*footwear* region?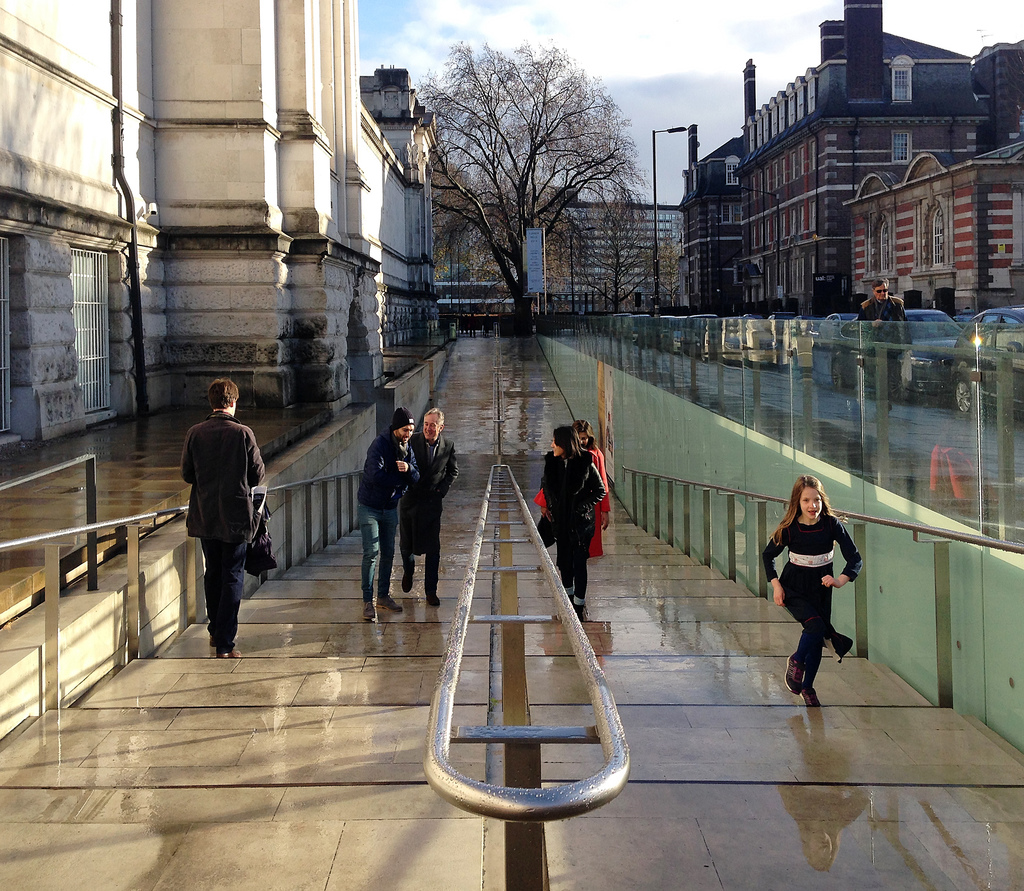
box=[376, 591, 403, 614]
